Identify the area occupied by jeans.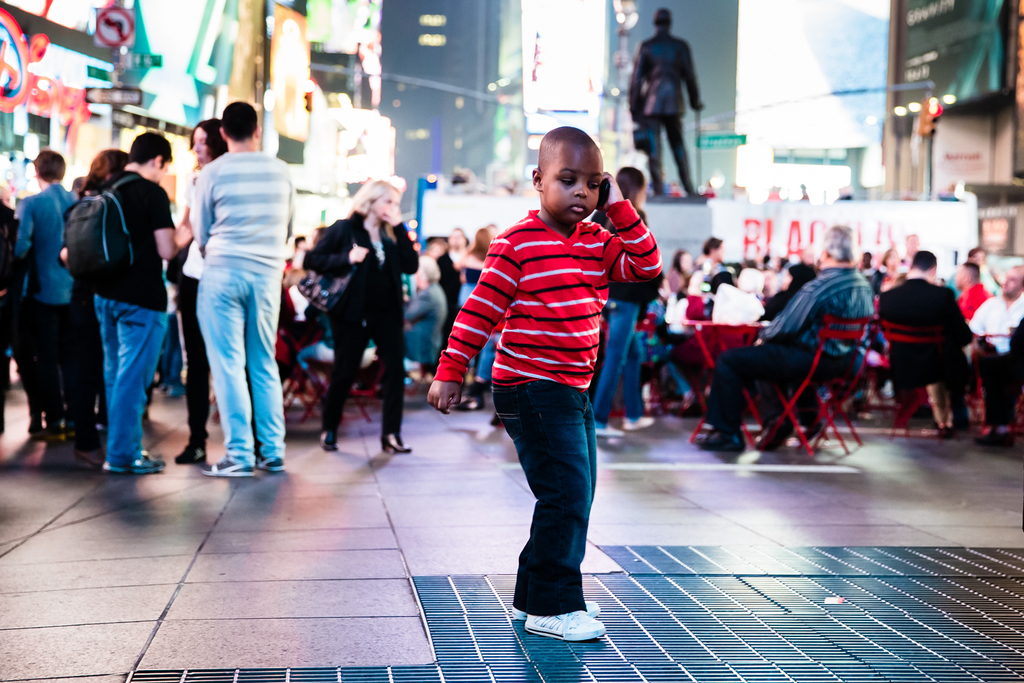
Area: 487 373 604 632.
